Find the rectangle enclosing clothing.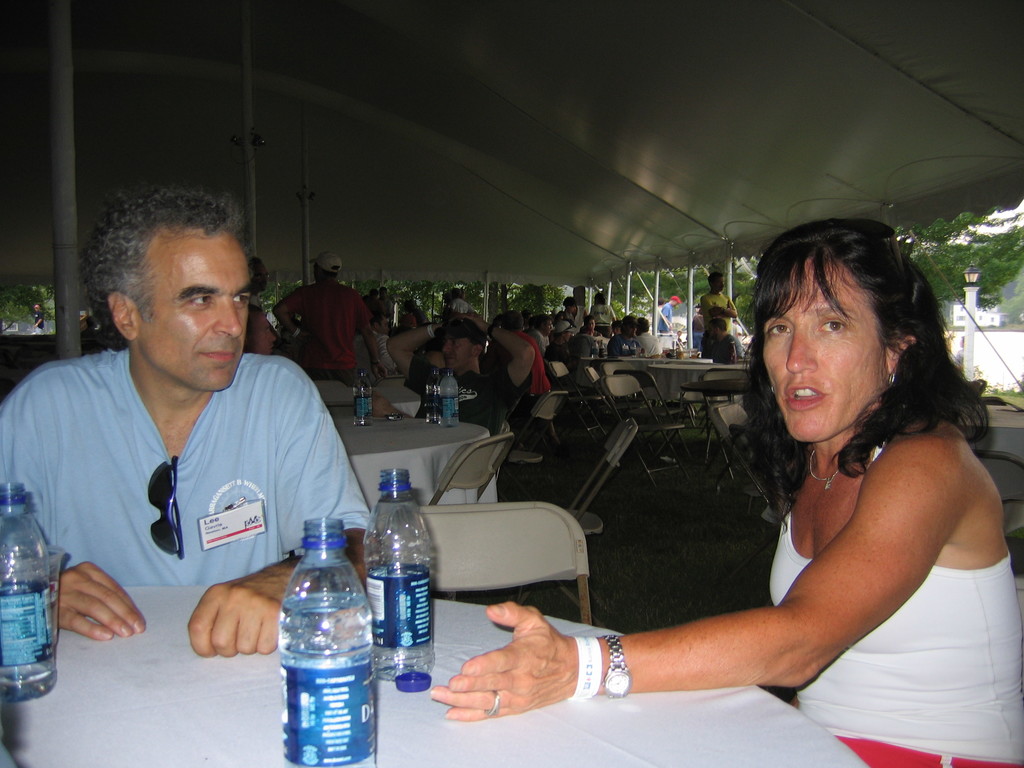
bbox(701, 335, 735, 363).
